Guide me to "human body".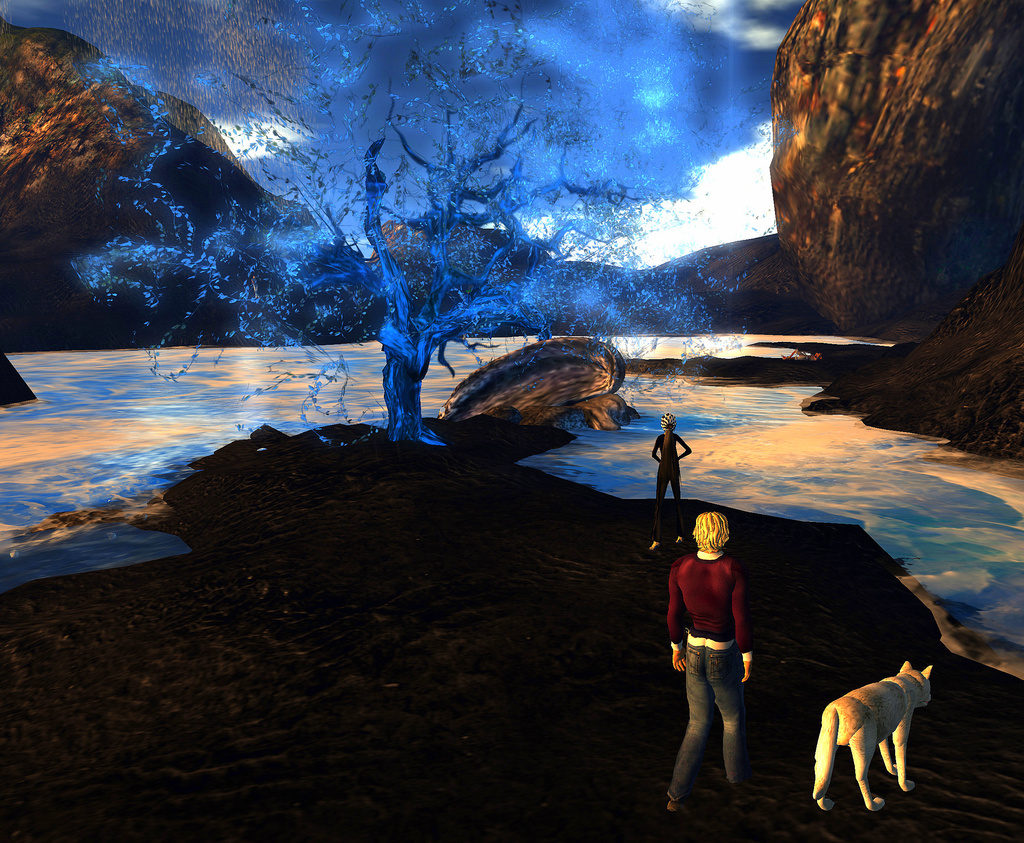
Guidance: bbox=[648, 434, 693, 555].
